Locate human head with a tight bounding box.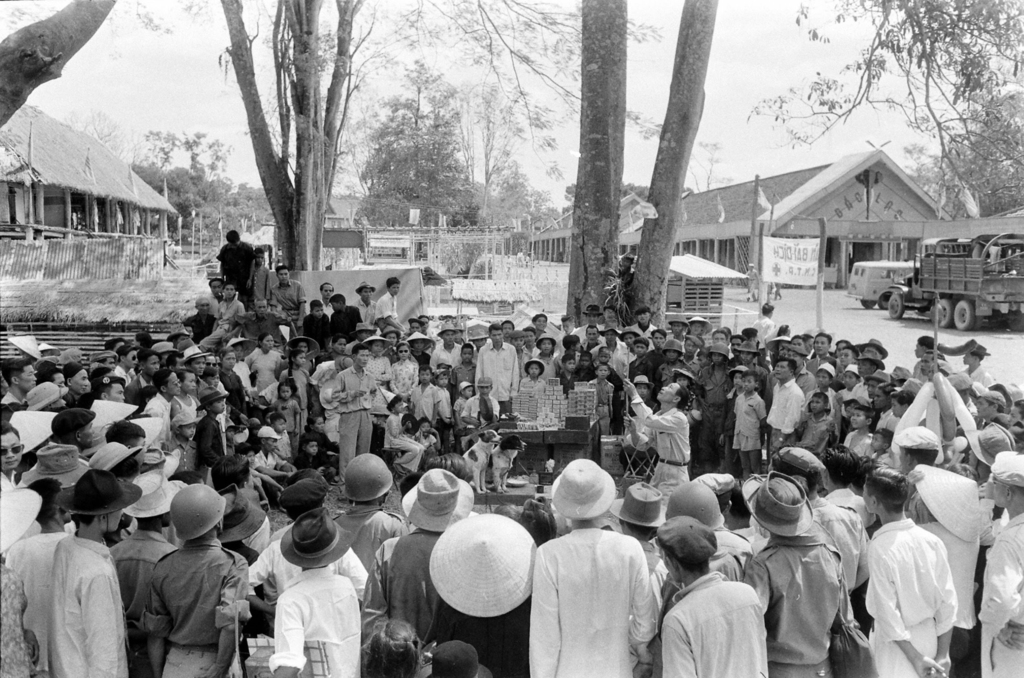
left=991, top=449, right=1023, bottom=509.
